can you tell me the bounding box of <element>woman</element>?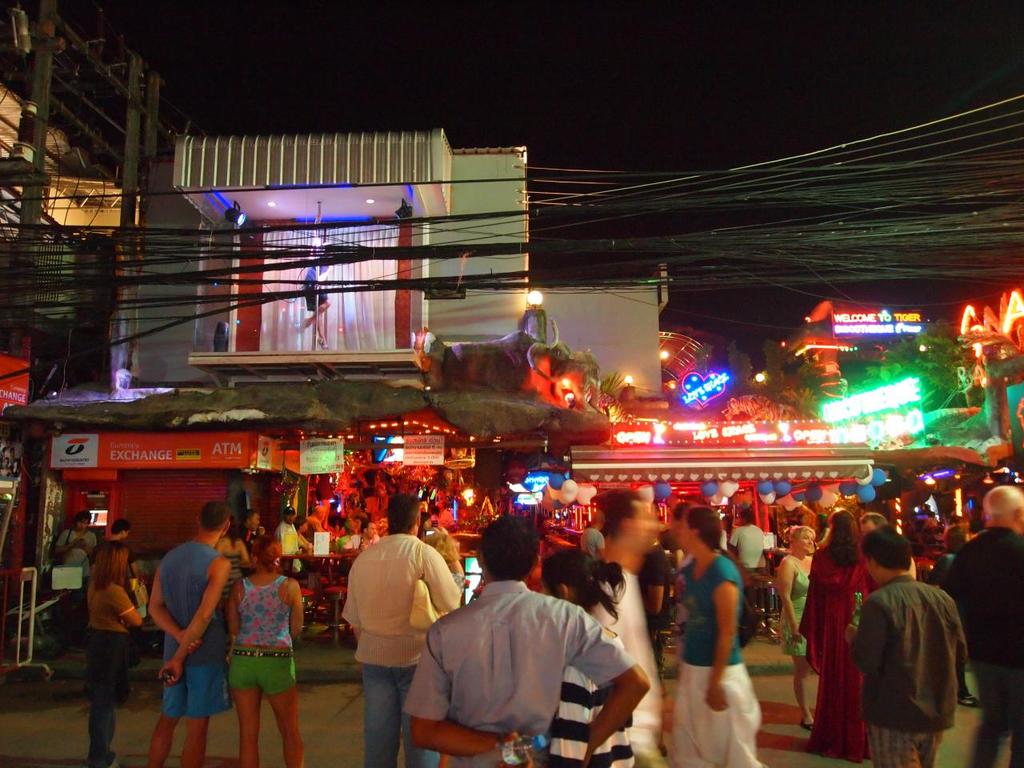
[222,529,309,767].
